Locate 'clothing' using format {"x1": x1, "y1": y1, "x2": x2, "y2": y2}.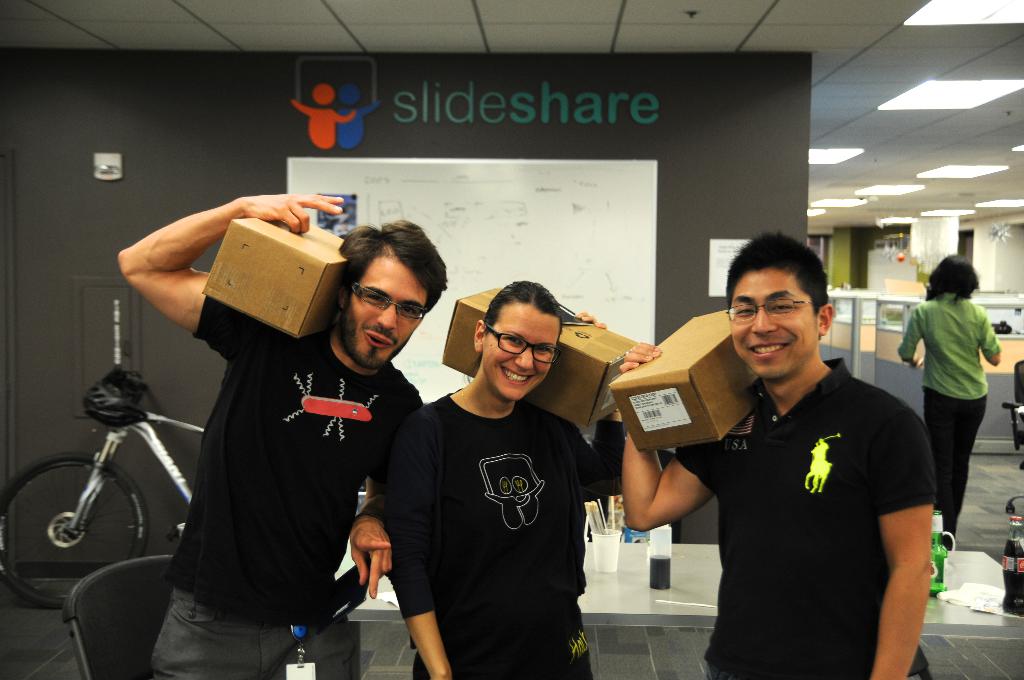
{"x1": 895, "y1": 287, "x2": 998, "y2": 553}.
